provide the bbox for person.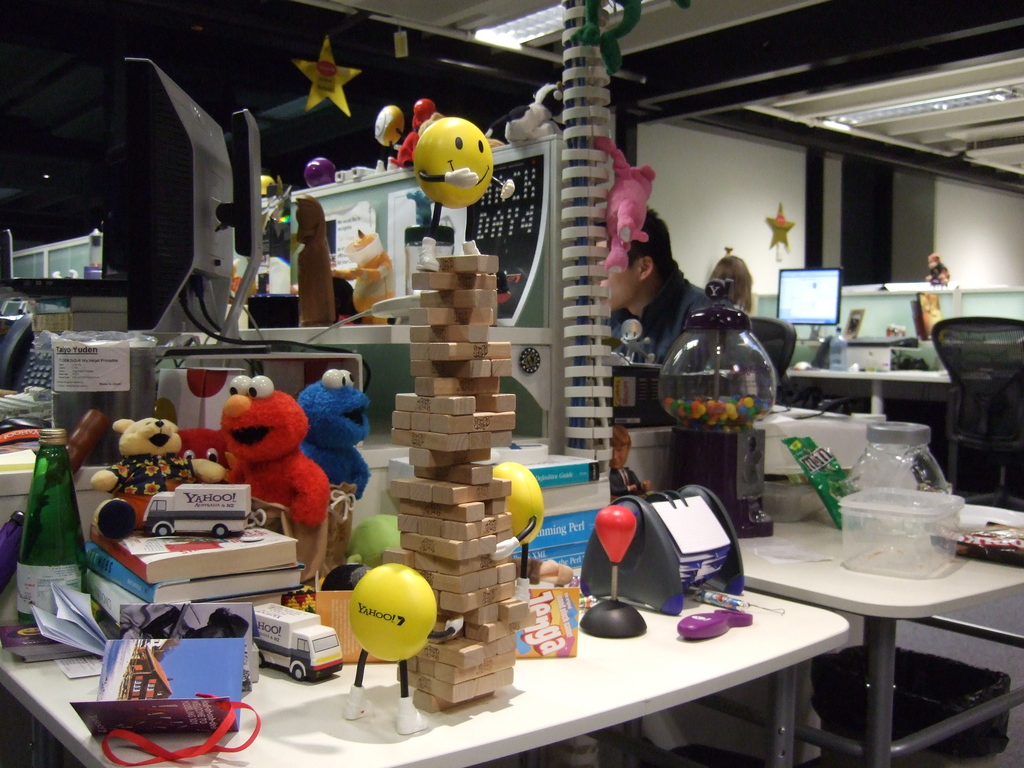
598,196,716,423.
